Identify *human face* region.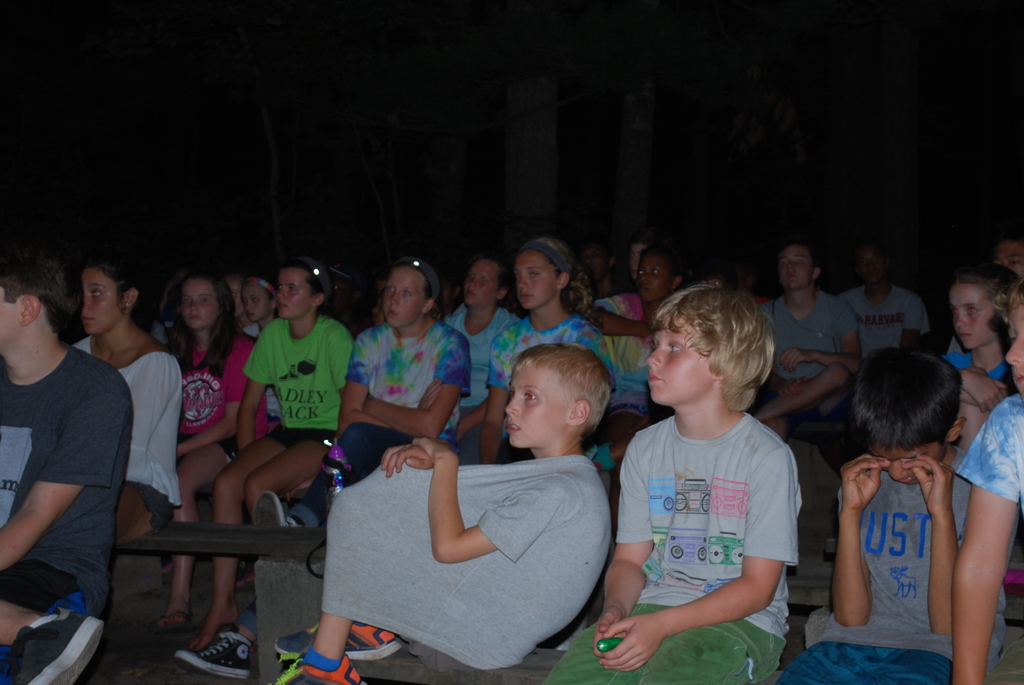
Region: 81:267:124:333.
